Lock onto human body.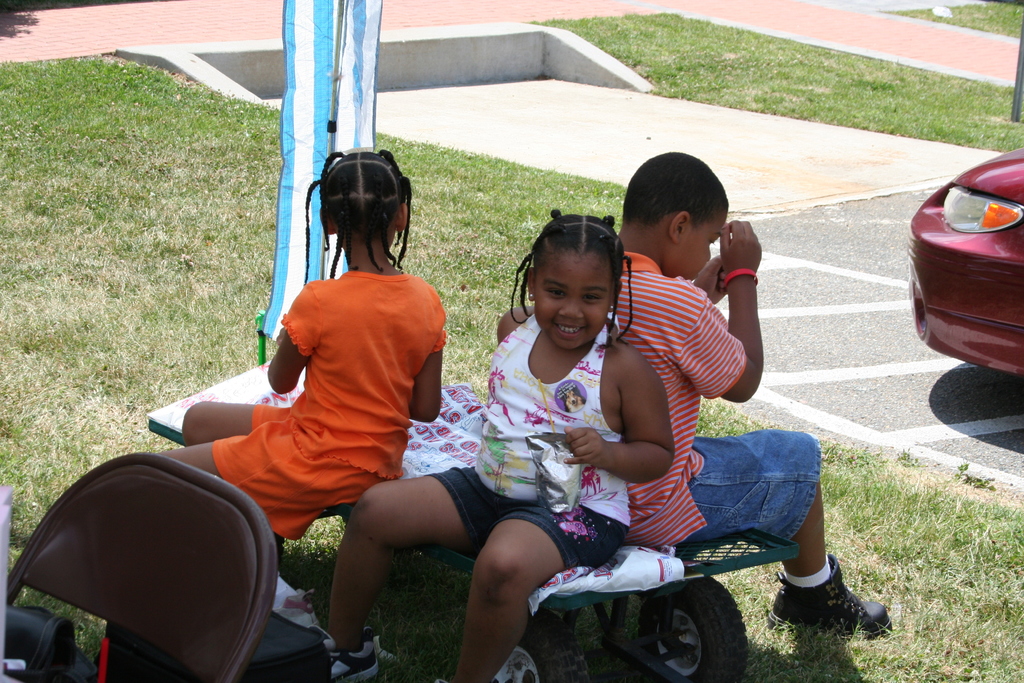
Locked: l=156, t=267, r=447, b=544.
